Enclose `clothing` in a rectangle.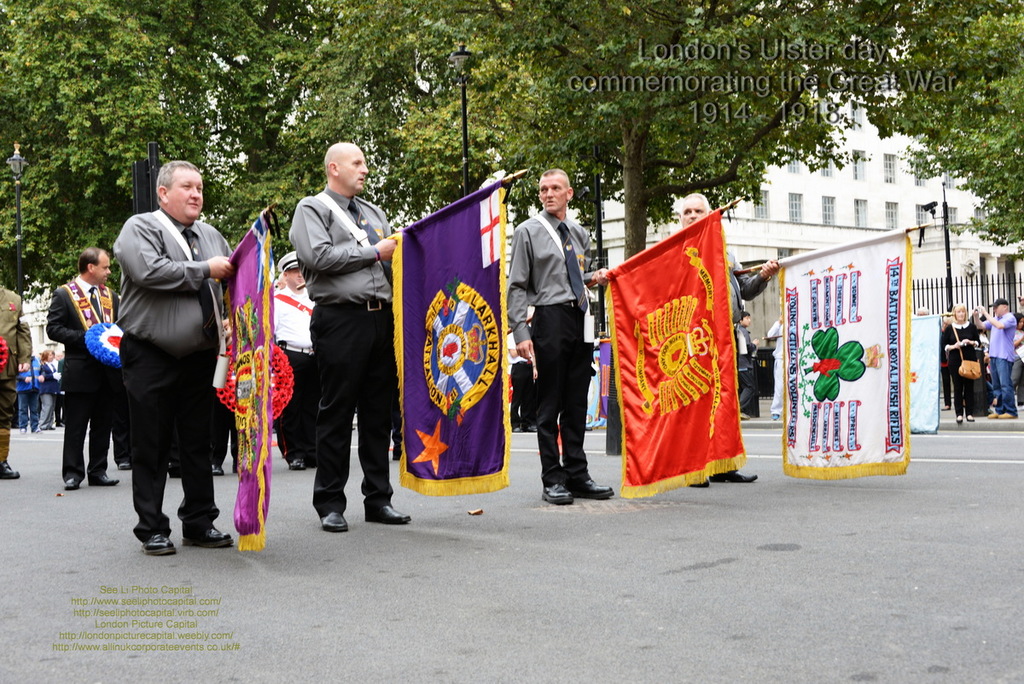
{"x1": 50, "y1": 274, "x2": 134, "y2": 476}.
